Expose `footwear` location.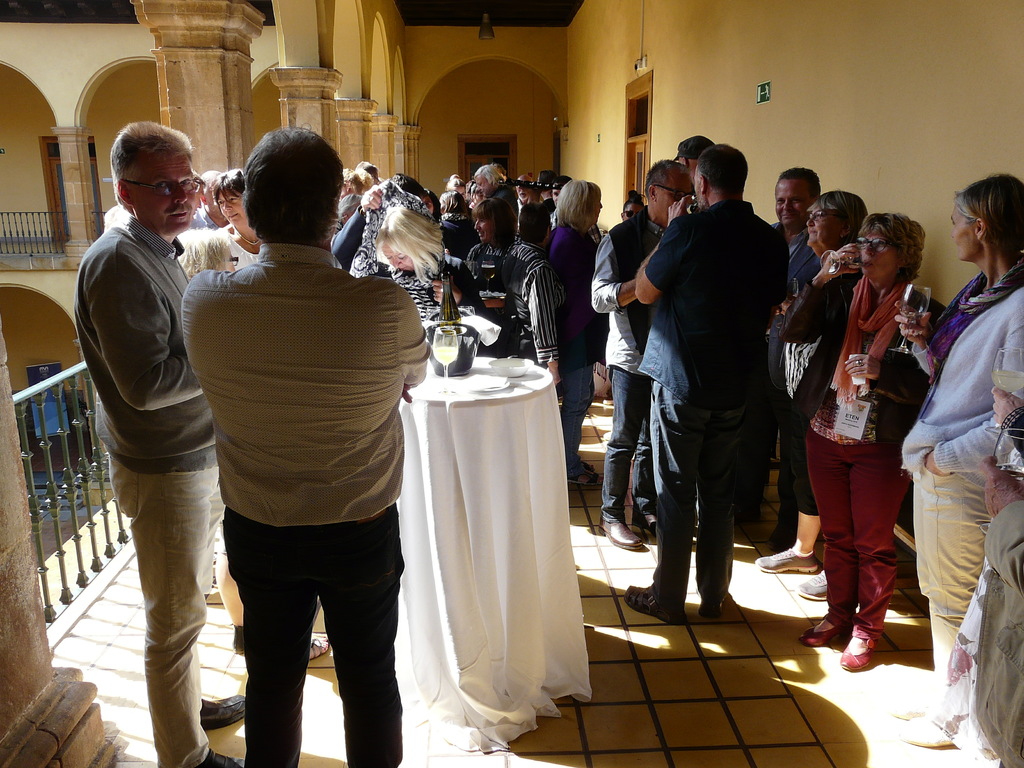
Exposed at (x1=900, y1=717, x2=944, y2=744).
